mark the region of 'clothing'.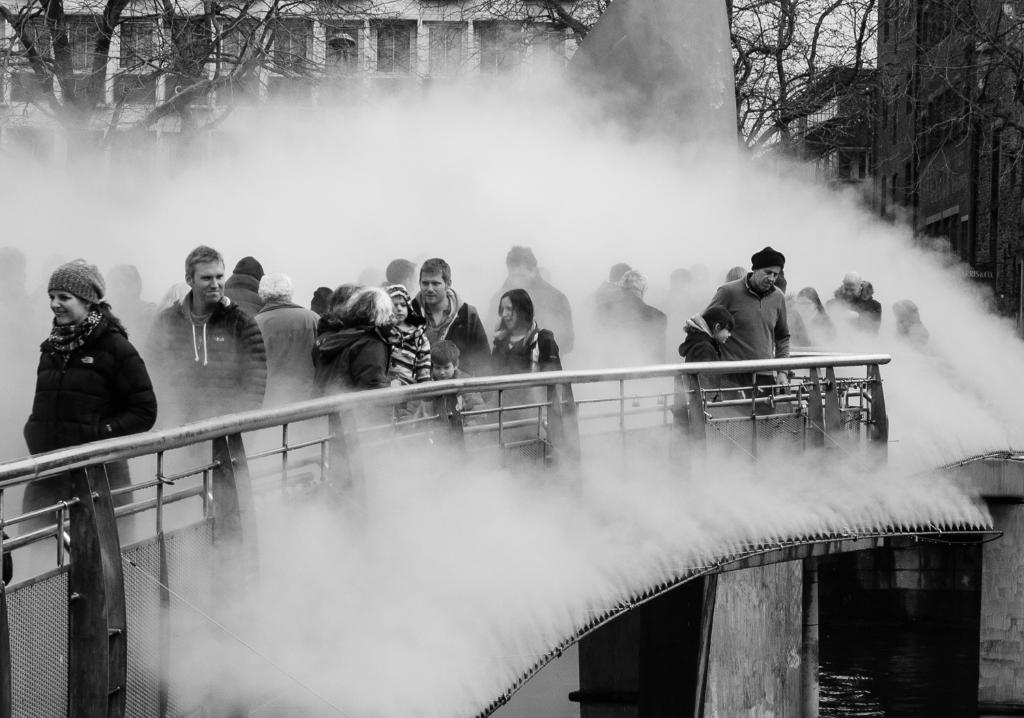
Region: box(594, 291, 673, 358).
